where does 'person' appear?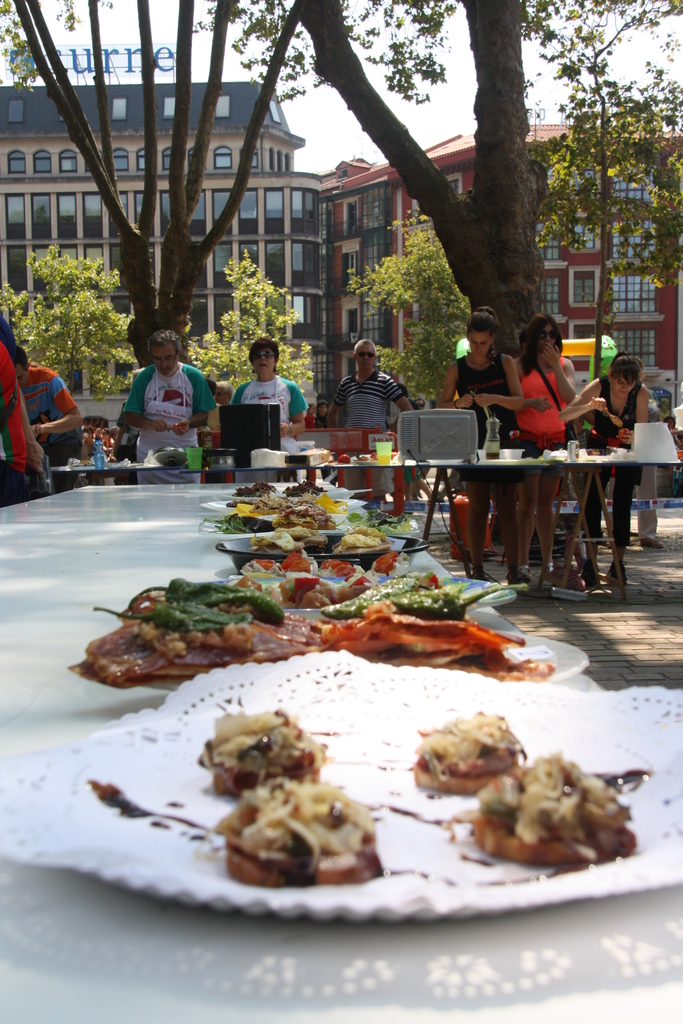
Appears at 434, 305, 523, 588.
